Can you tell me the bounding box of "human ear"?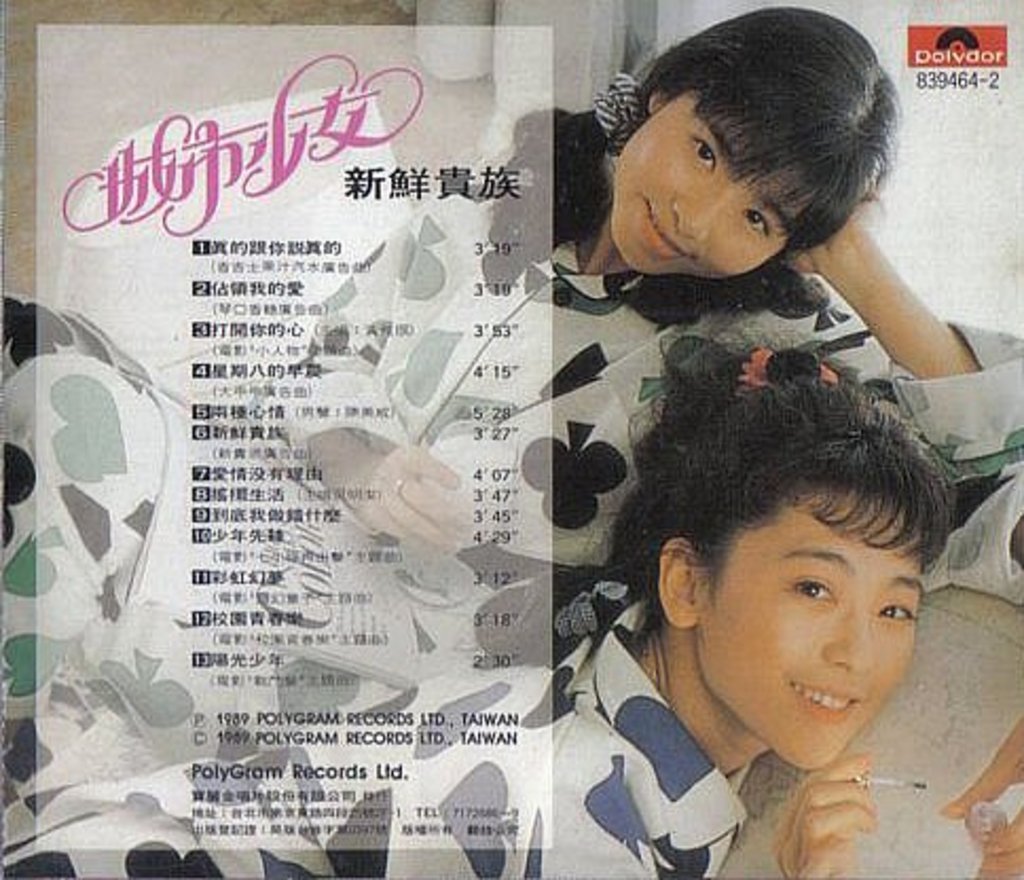
bbox(658, 537, 692, 630).
